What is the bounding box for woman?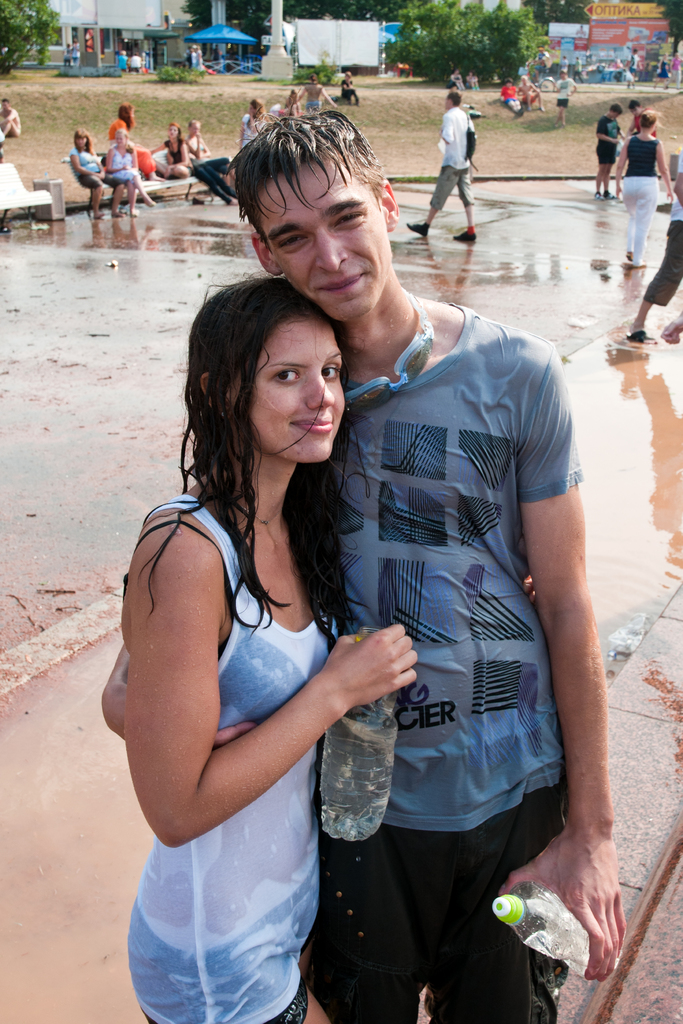
x1=516, y1=68, x2=547, y2=119.
